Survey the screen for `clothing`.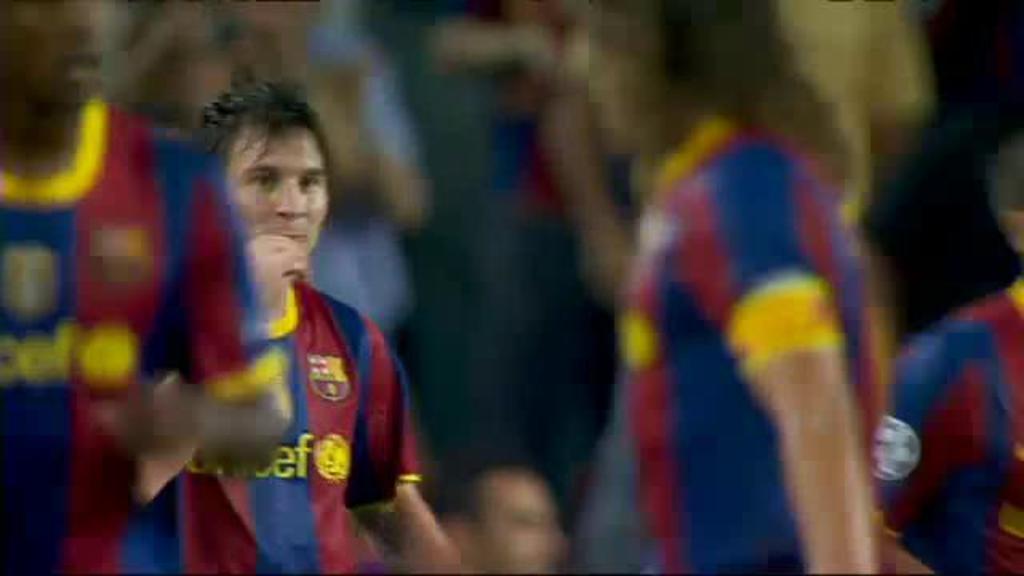
Survey found: [left=590, top=125, right=874, bottom=573].
